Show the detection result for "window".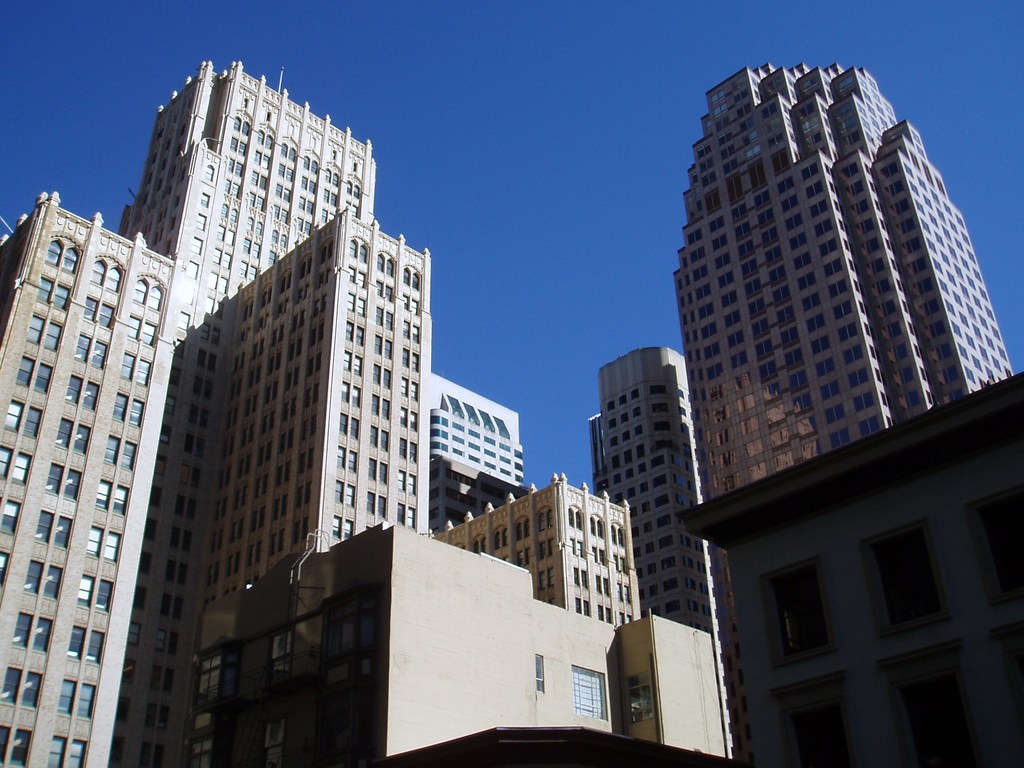
rect(74, 425, 91, 449).
